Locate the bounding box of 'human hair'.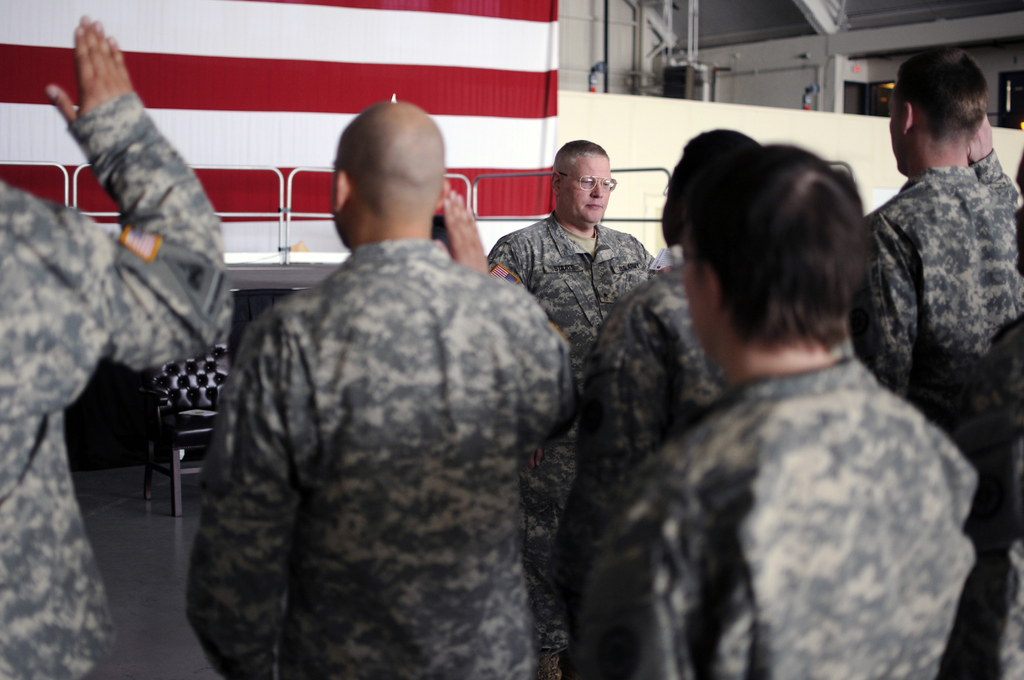
Bounding box: {"left": 892, "top": 45, "right": 990, "bottom": 147}.
